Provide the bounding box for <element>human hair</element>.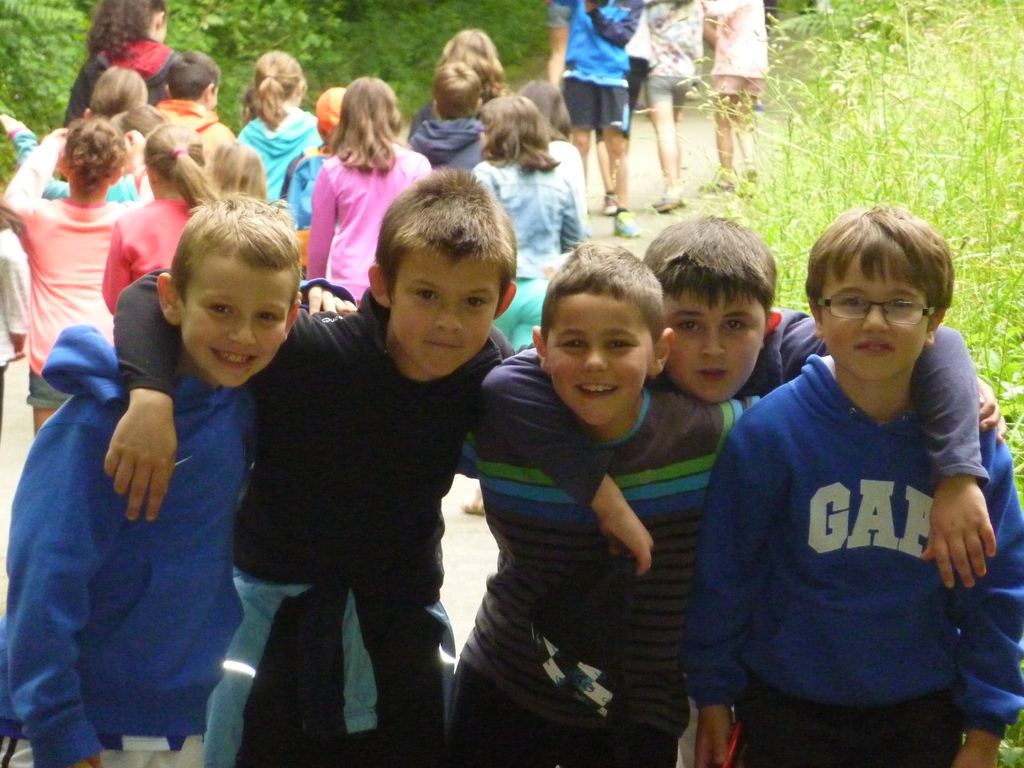
474:94:563:168.
